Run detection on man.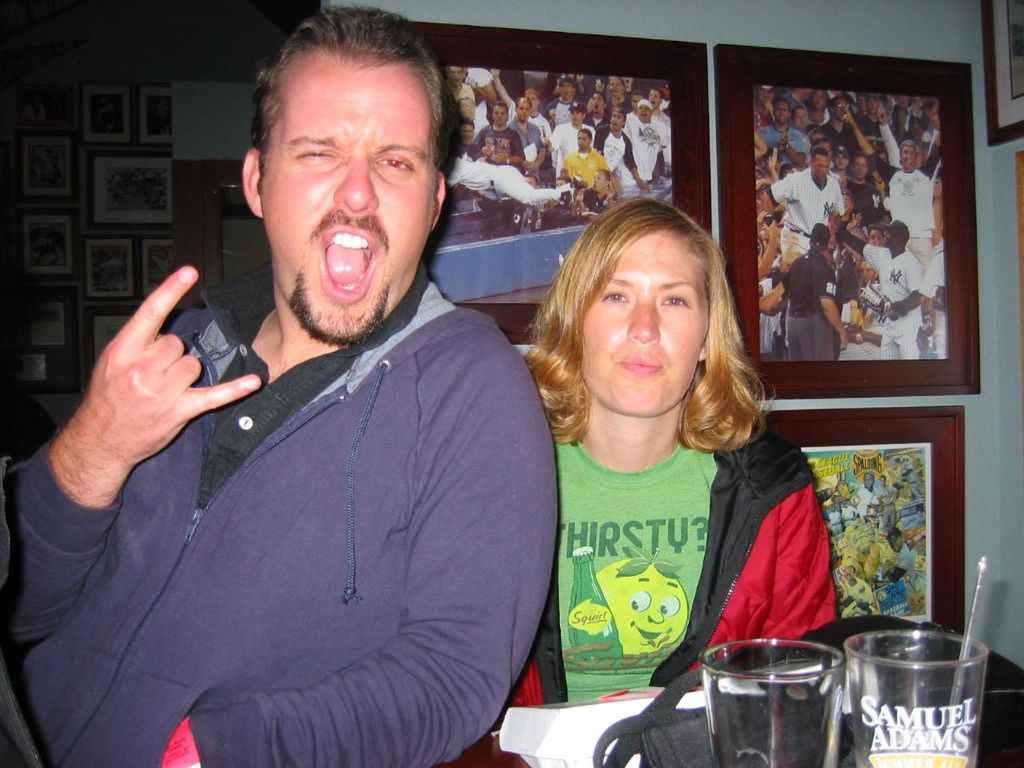
Result: BBox(458, 118, 484, 158).
